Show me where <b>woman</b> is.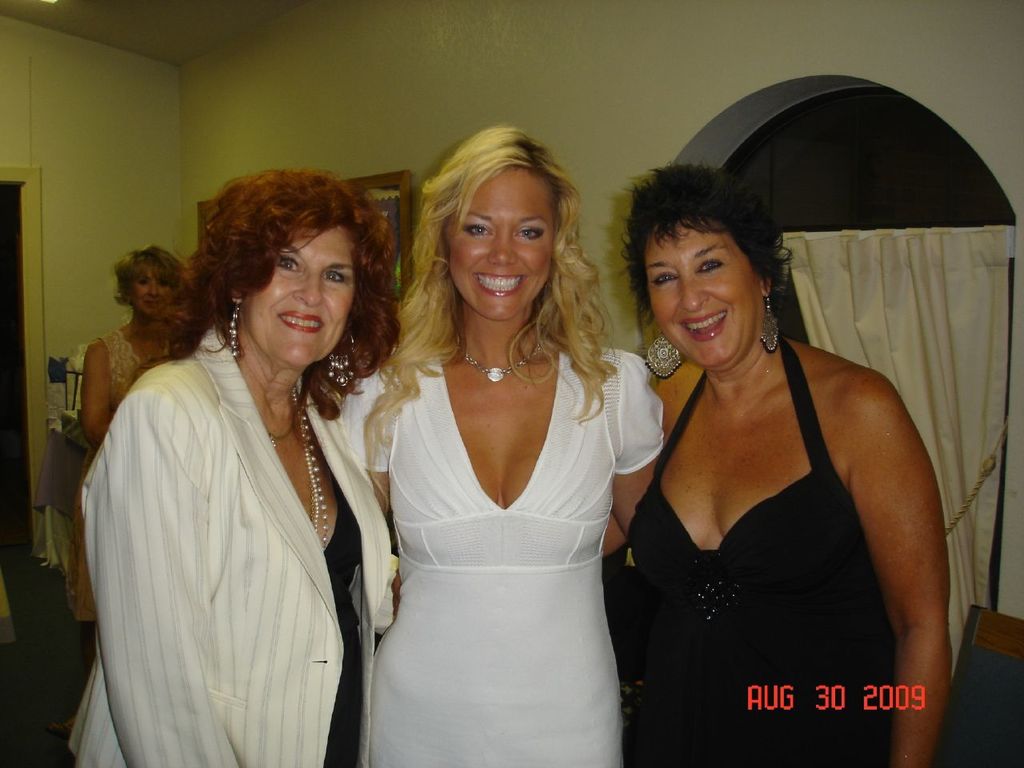
<b>woman</b> is at locate(65, 164, 405, 767).
